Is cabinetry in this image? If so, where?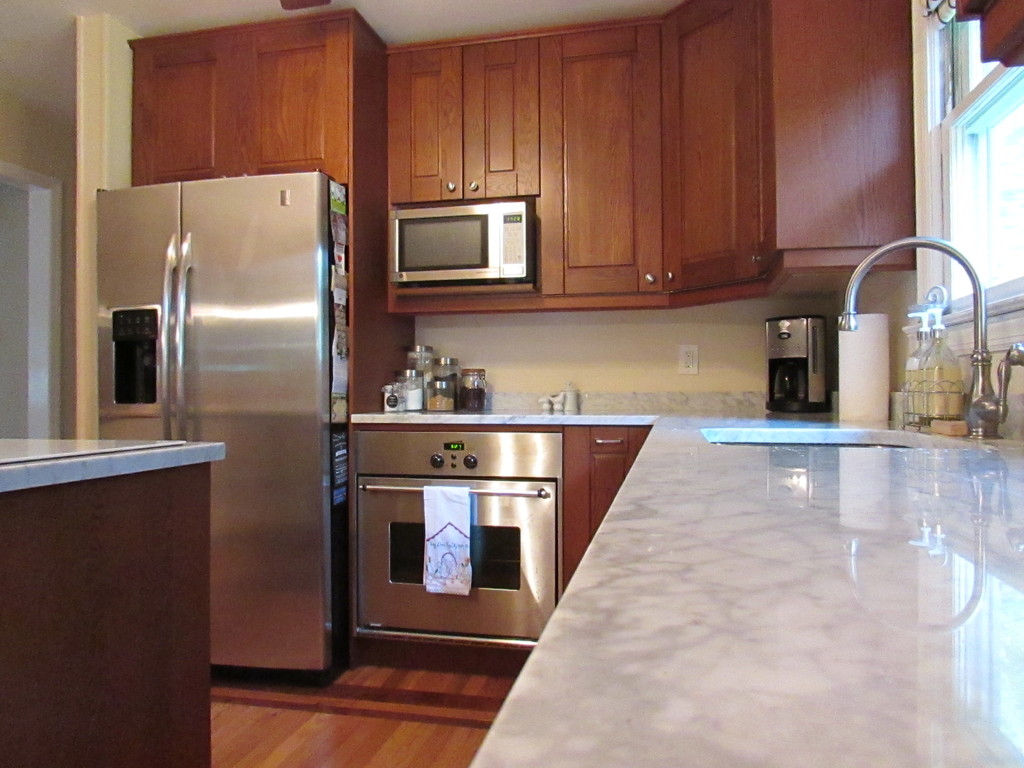
Yes, at <box>128,9,350,184</box>.
